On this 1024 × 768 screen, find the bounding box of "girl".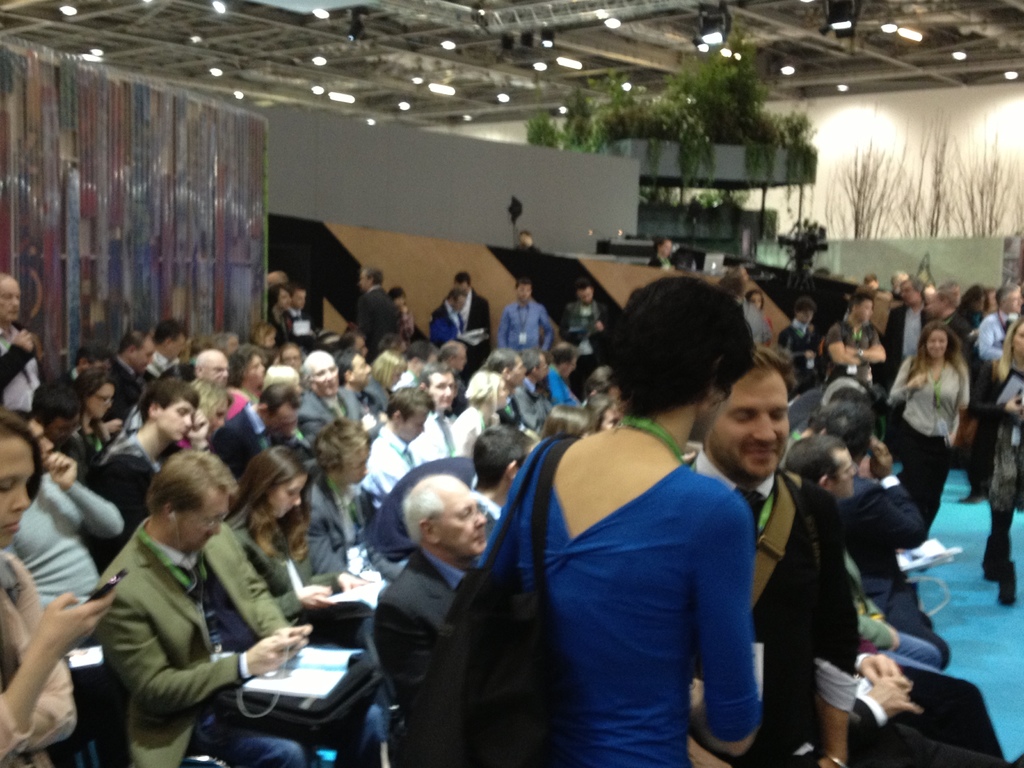
Bounding box: {"left": 0, "top": 402, "right": 124, "bottom": 758}.
